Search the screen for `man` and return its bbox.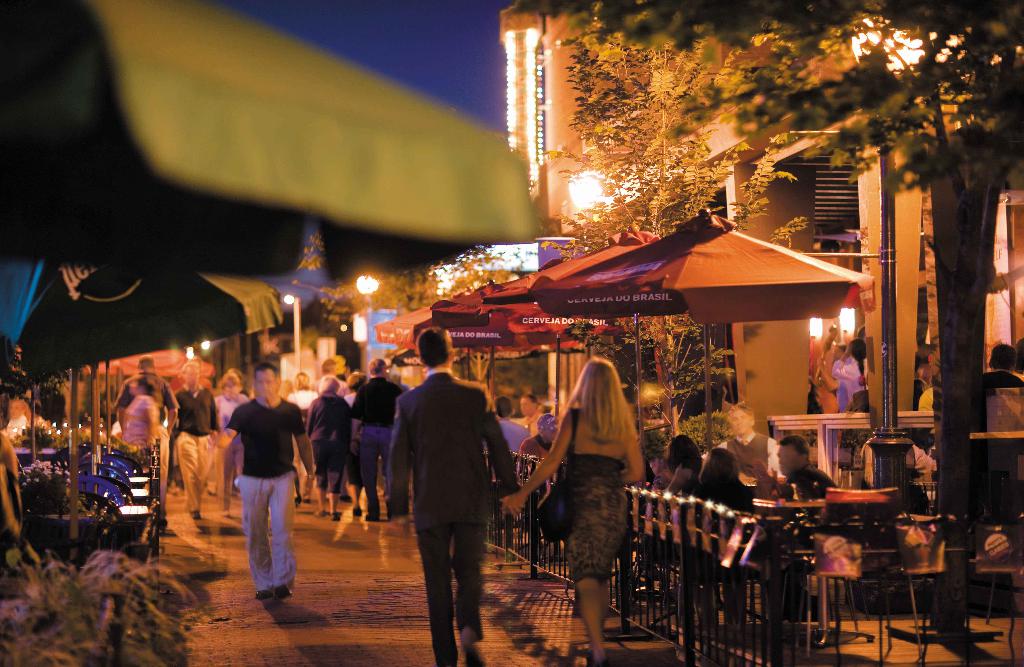
Found: x1=700, y1=399, x2=785, y2=485.
